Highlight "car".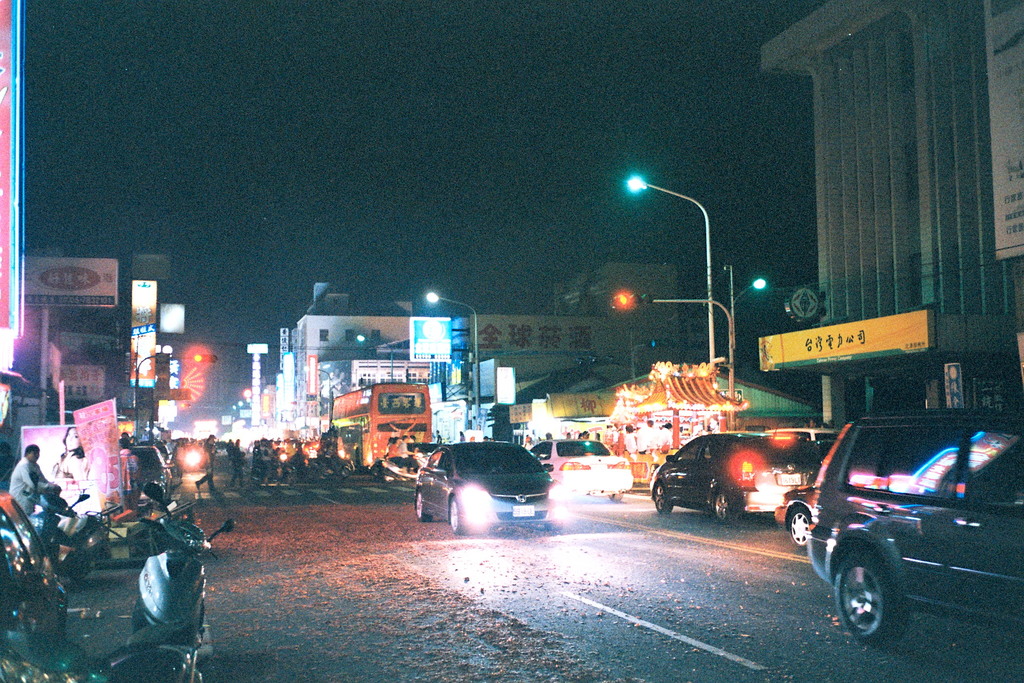
Highlighted region: (left=417, top=434, right=555, bottom=532).
